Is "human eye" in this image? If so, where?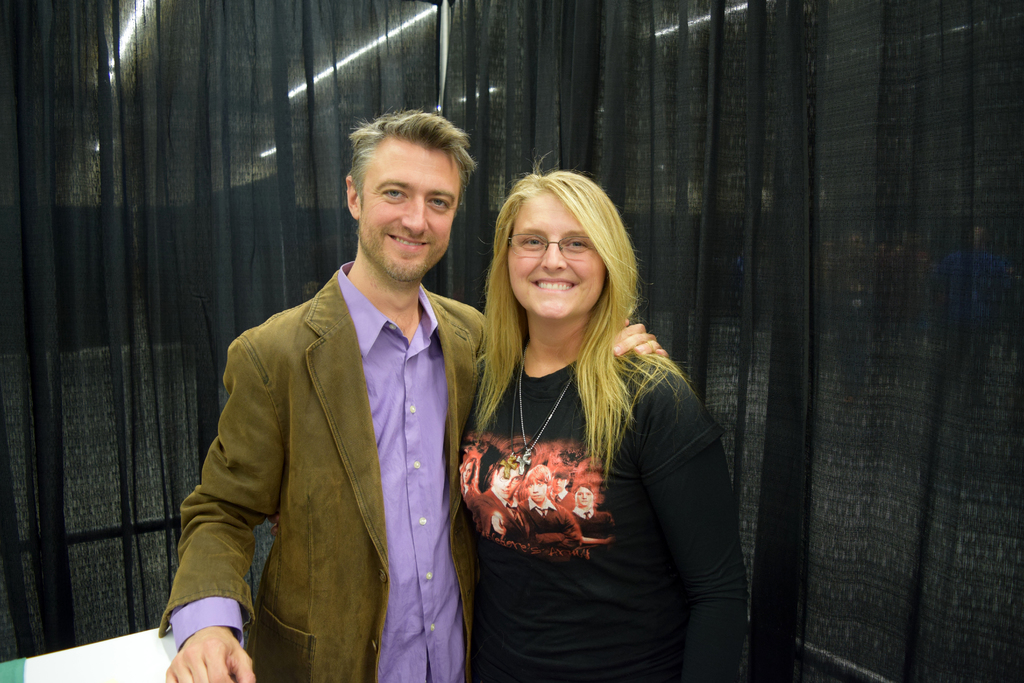
Yes, at Rect(564, 235, 590, 255).
